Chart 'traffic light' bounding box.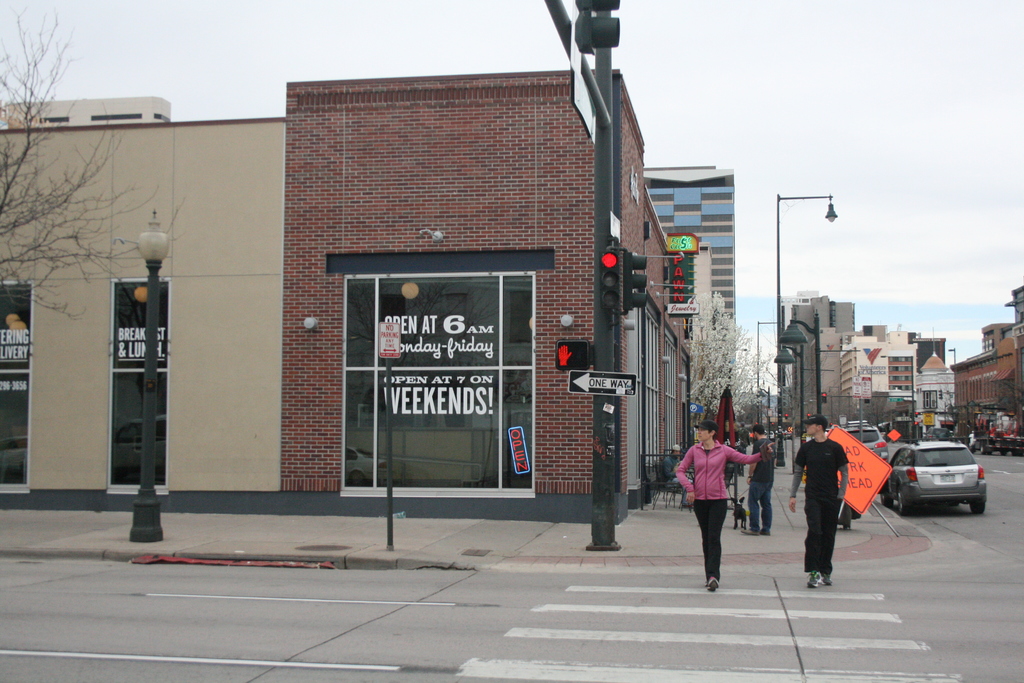
Charted: [left=772, top=422, right=774, bottom=425].
